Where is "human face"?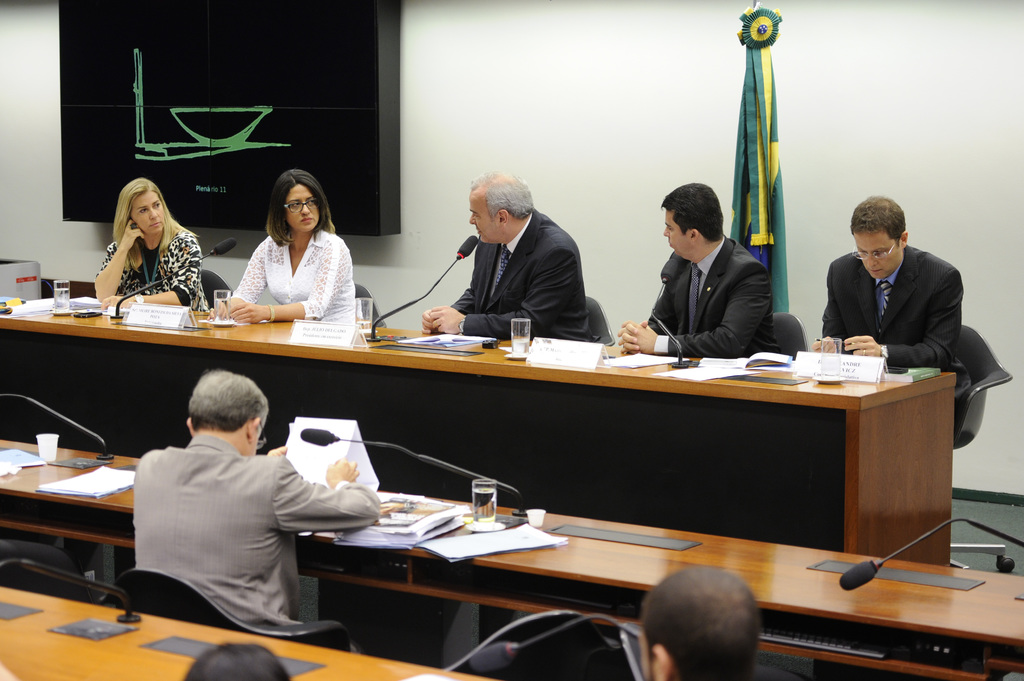
crop(280, 170, 319, 233).
